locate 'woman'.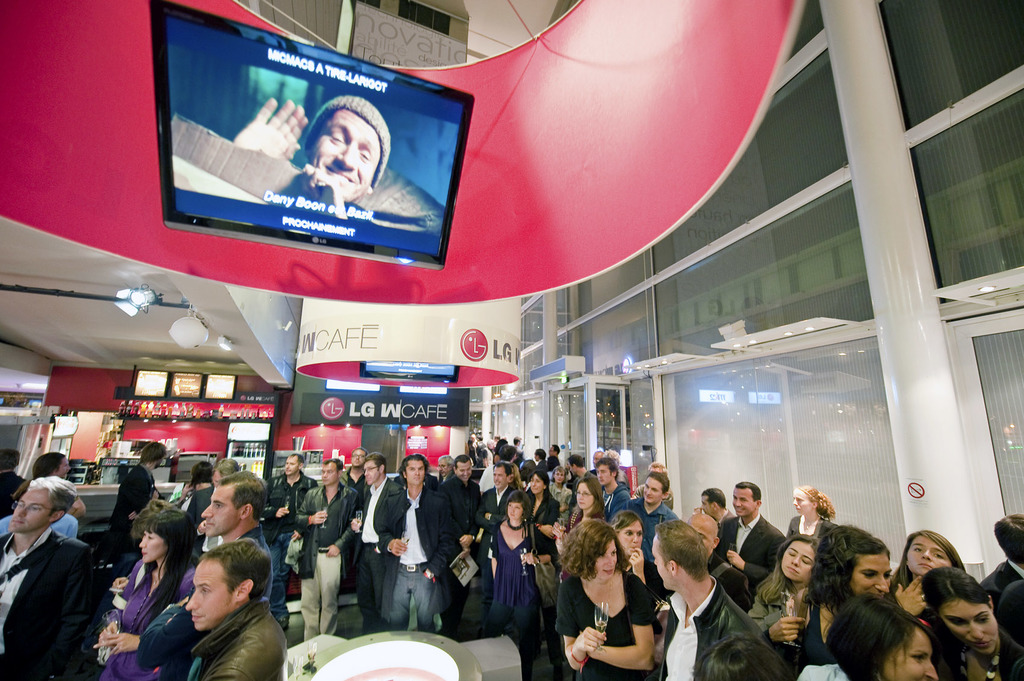
Bounding box: x1=547 y1=474 x2=600 y2=577.
